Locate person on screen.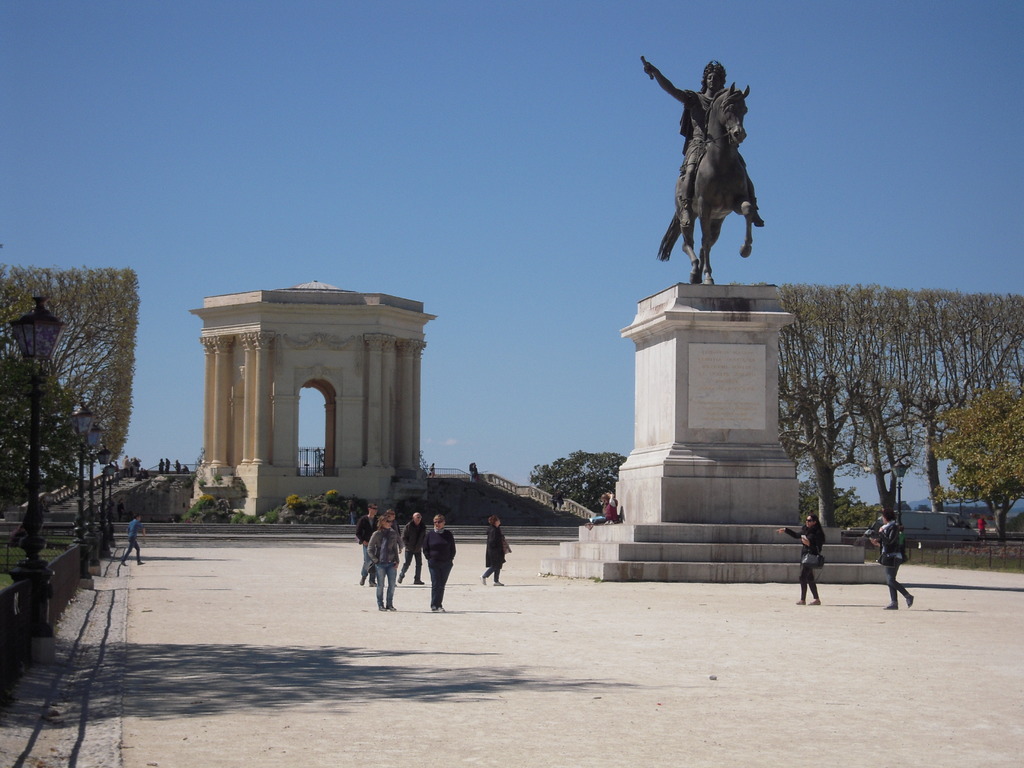
On screen at l=381, t=504, r=402, b=582.
